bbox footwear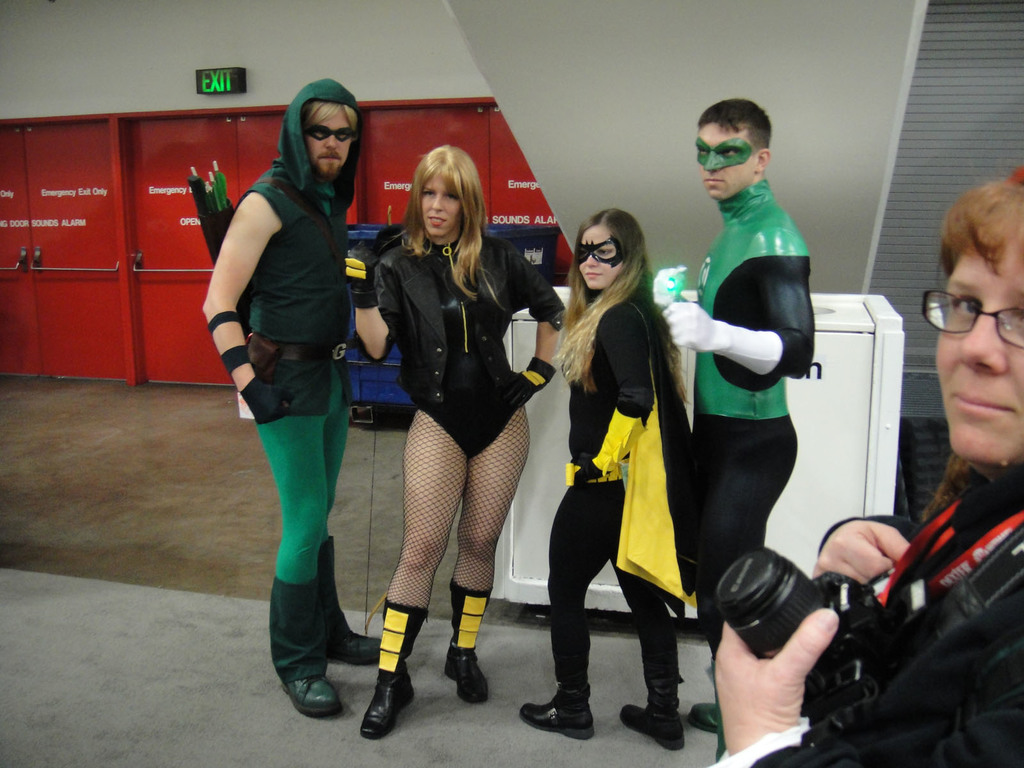
(286, 676, 341, 713)
